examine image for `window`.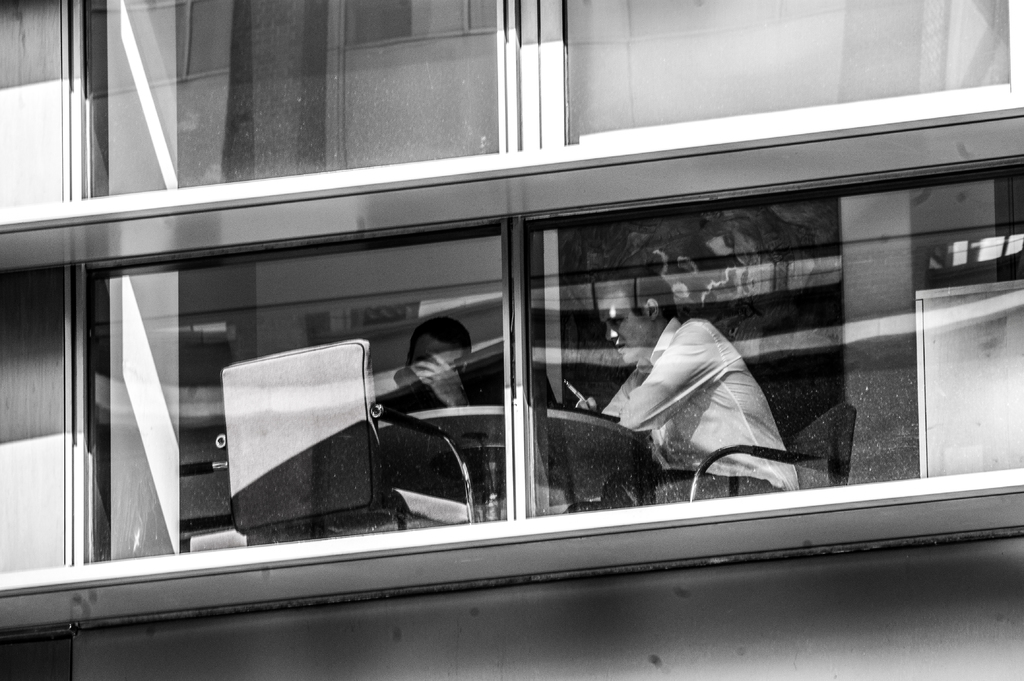
Examination result: x1=81 y1=220 x2=511 y2=571.
